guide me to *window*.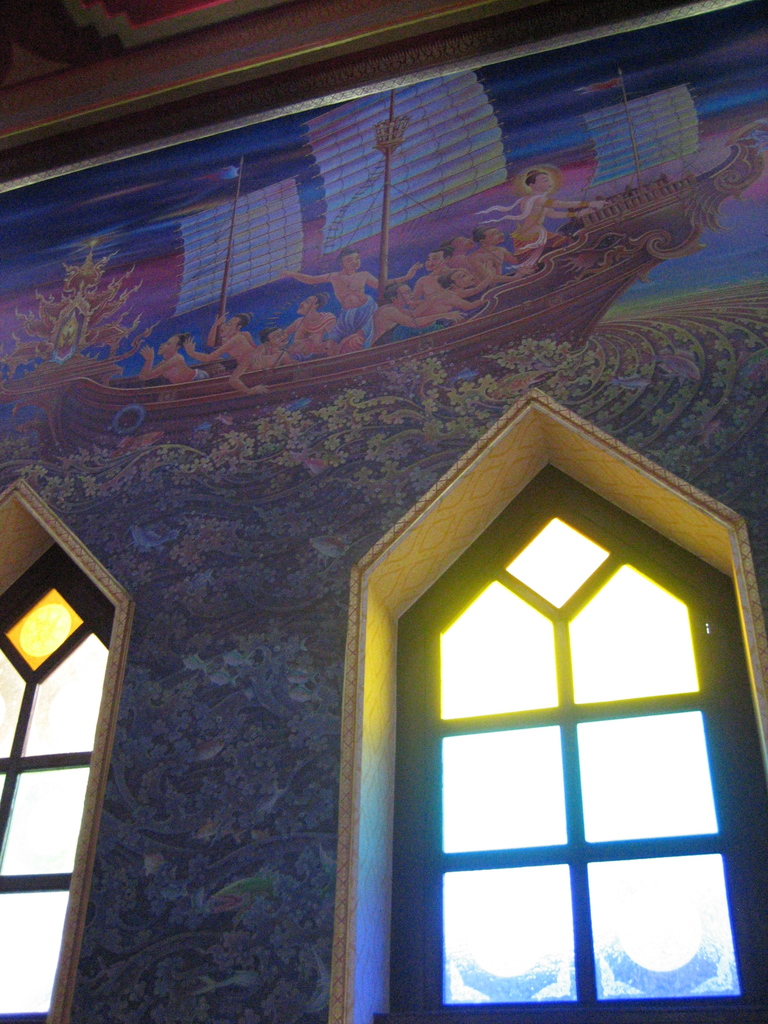
Guidance: left=2, top=483, right=128, bottom=1023.
